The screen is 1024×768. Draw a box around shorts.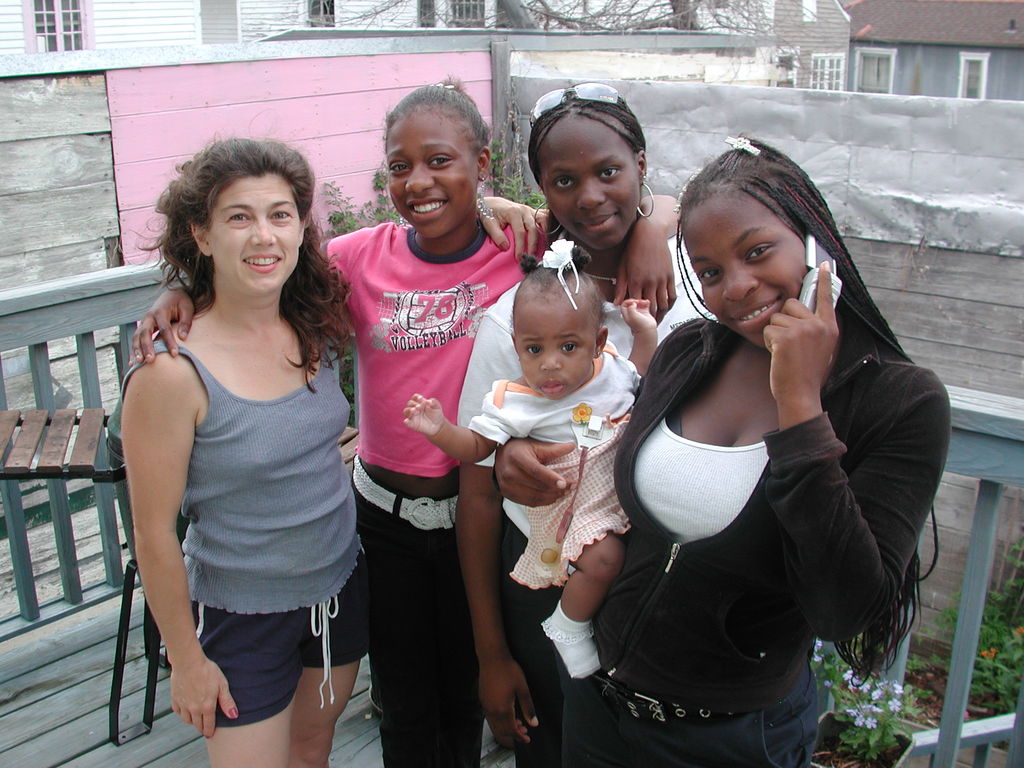
x1=166, y1=547, x2=373, y2=728.
